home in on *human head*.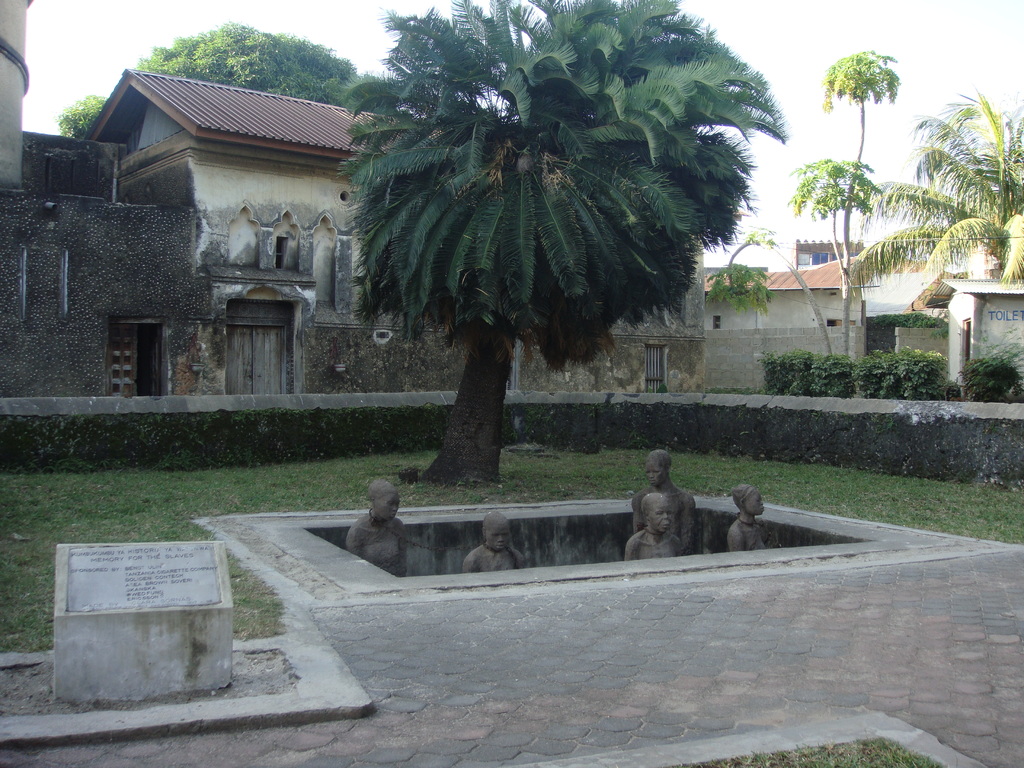
Homed in at select_region(643, 490, 673, 536).
